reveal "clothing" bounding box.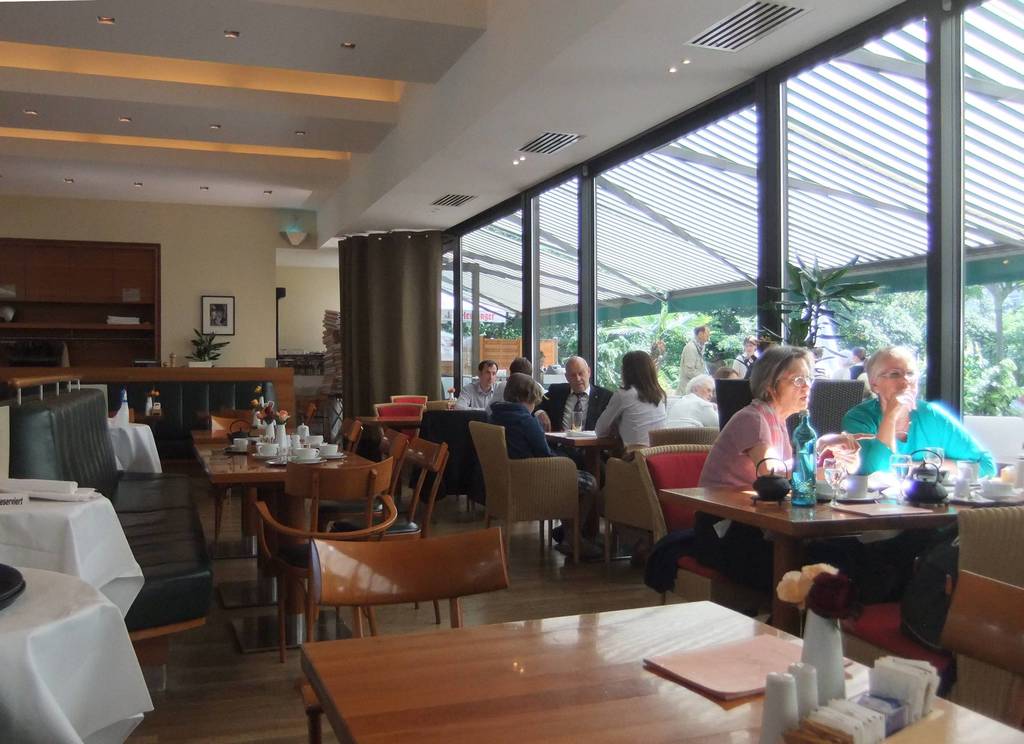
Revealed: l=698, t=397, r=796, b=582.
